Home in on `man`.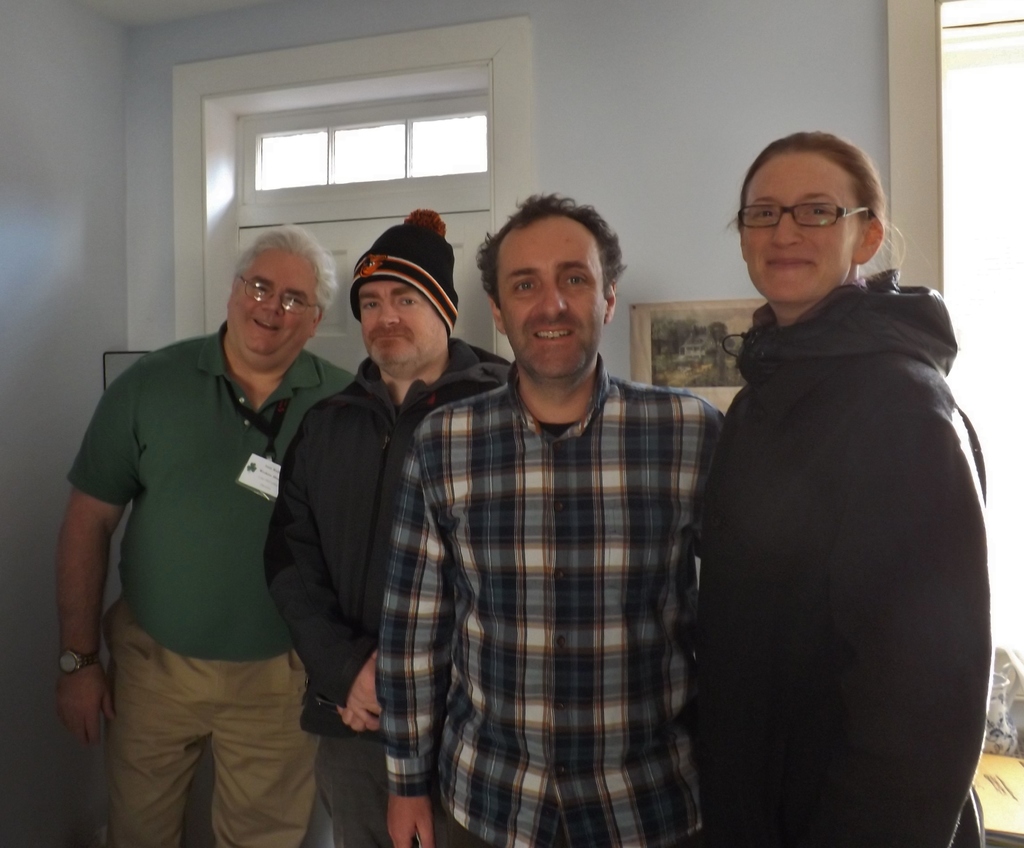
Homed in at box=[56, 216, 353, 847].
